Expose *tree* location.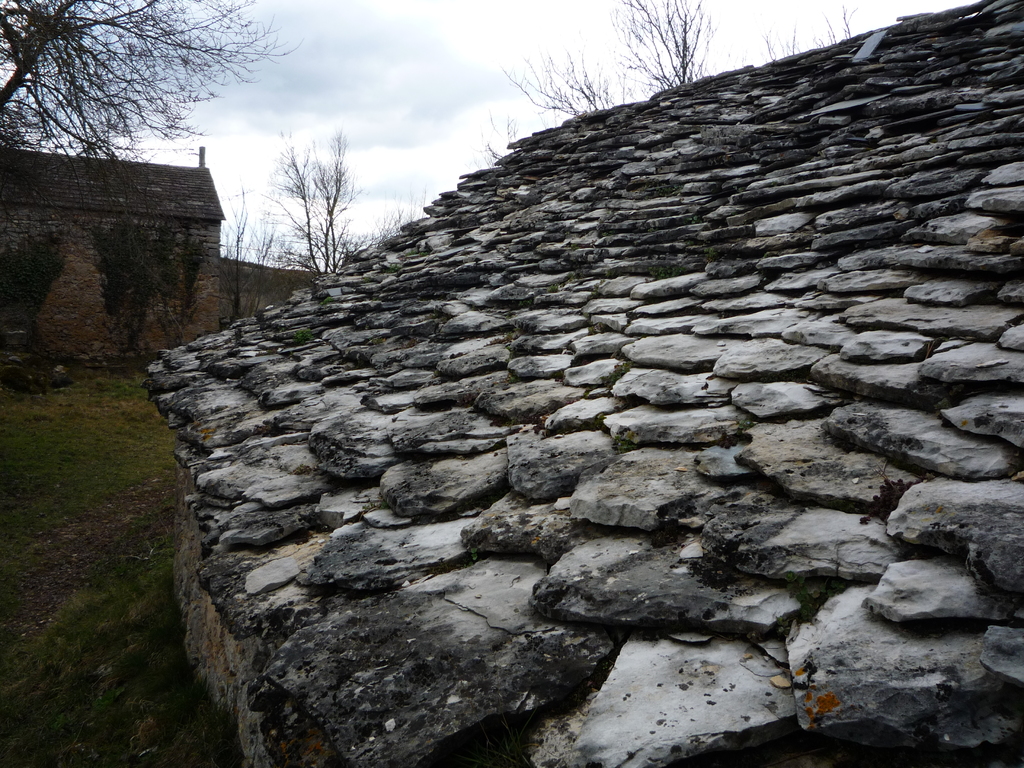
Exposed at bbox=[219, 182, 257, 264].
